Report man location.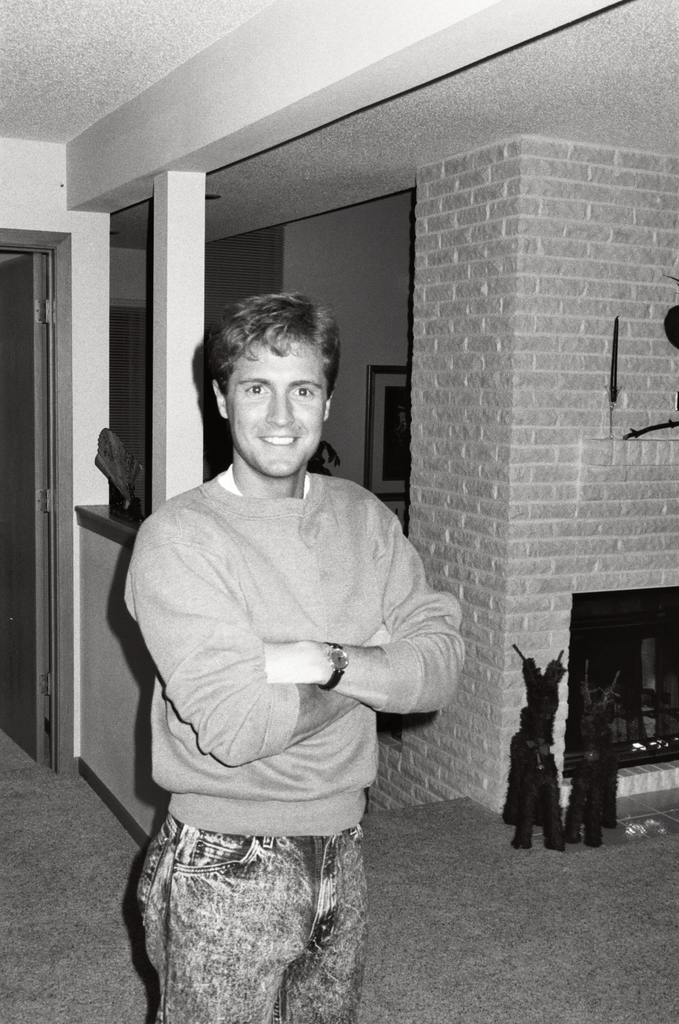
Report: (122,289,468,1023).
